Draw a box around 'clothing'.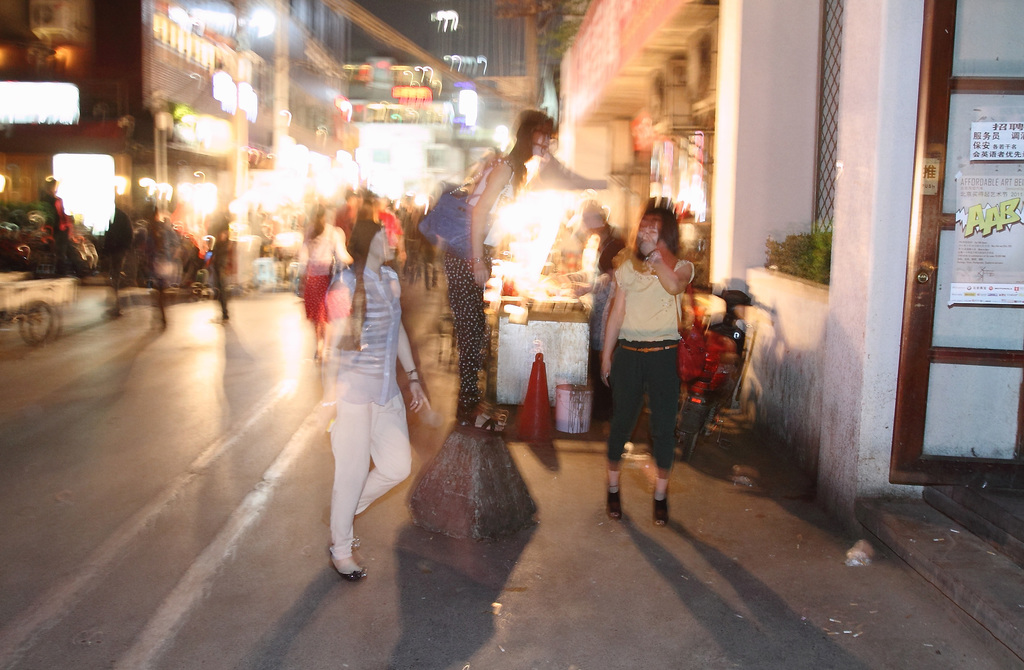
[x1=446, y1=149, x2=525, y2=414].
